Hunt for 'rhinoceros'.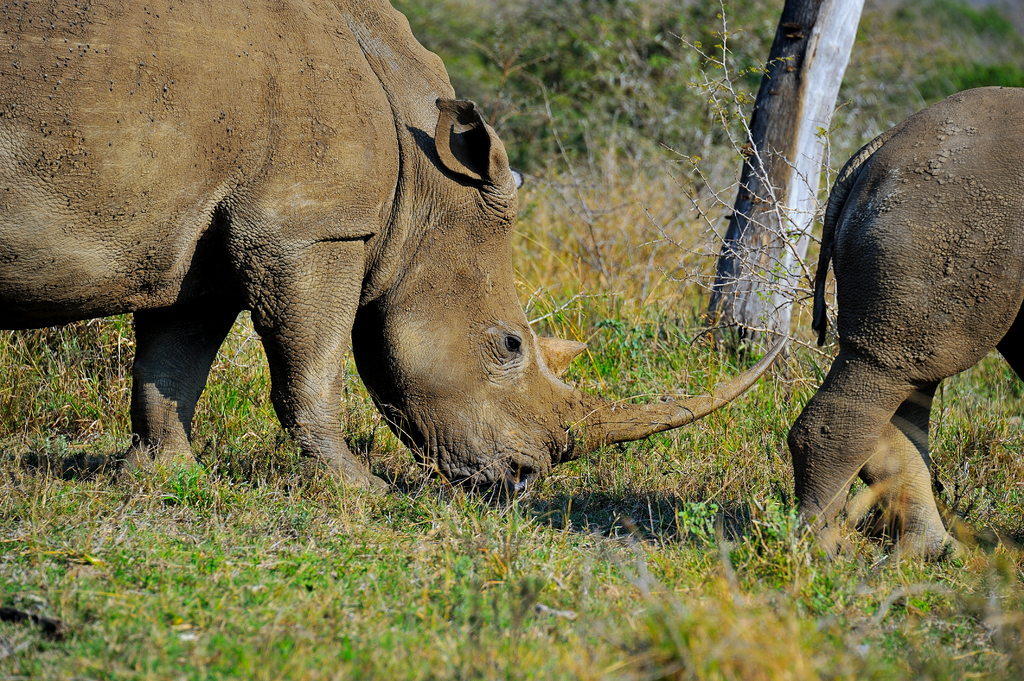
Hunted down at 0, 0, 788, 522.
